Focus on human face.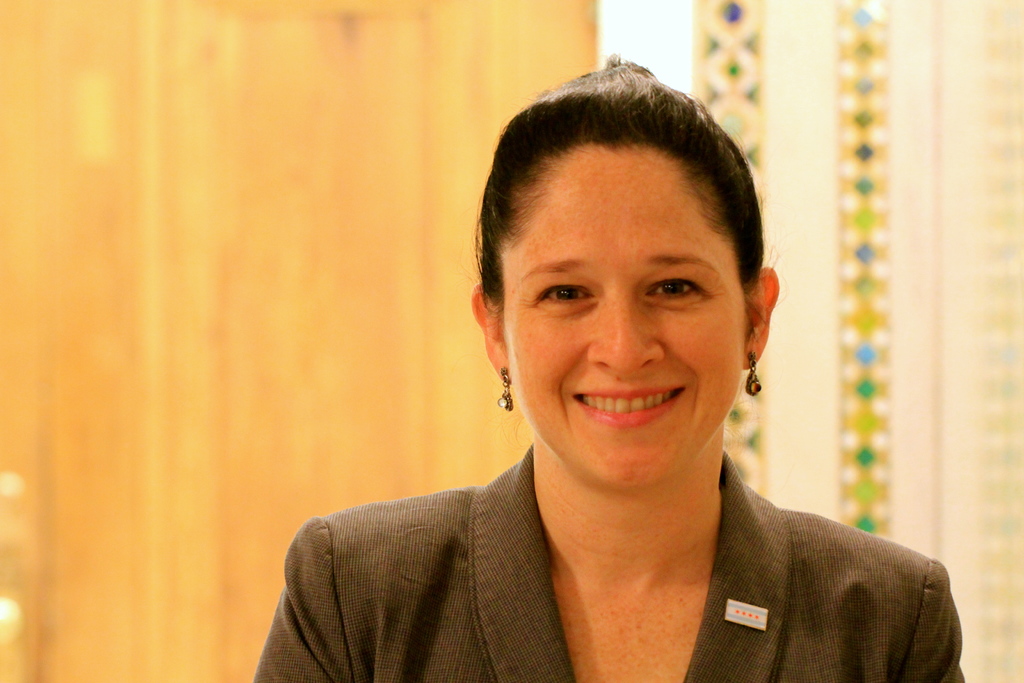
Focused at l=510, t=147, r=741, b=486.
